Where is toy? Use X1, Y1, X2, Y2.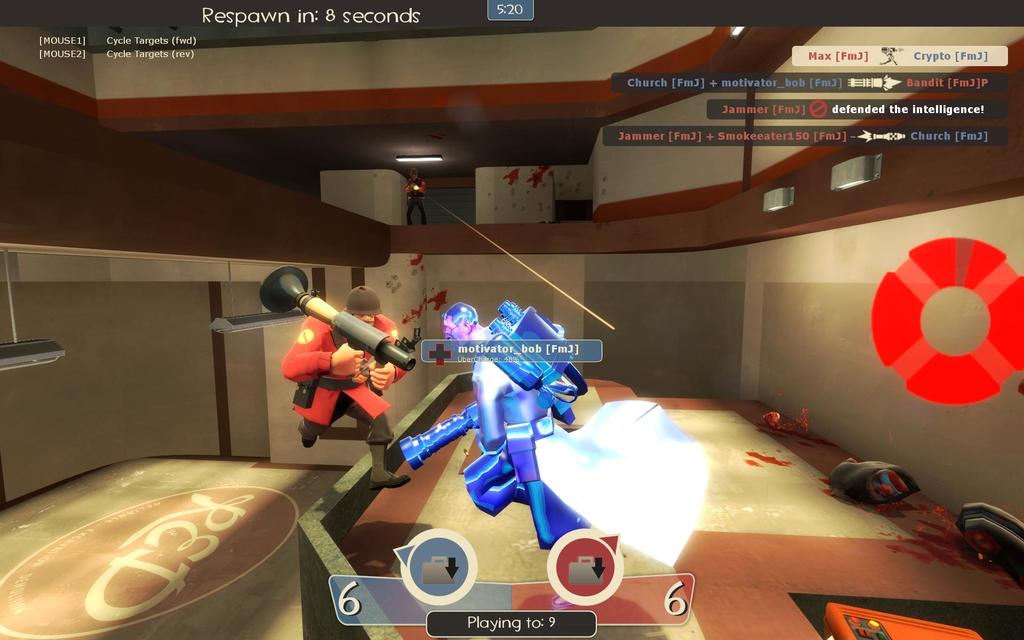
399, 301, 588, 547.
